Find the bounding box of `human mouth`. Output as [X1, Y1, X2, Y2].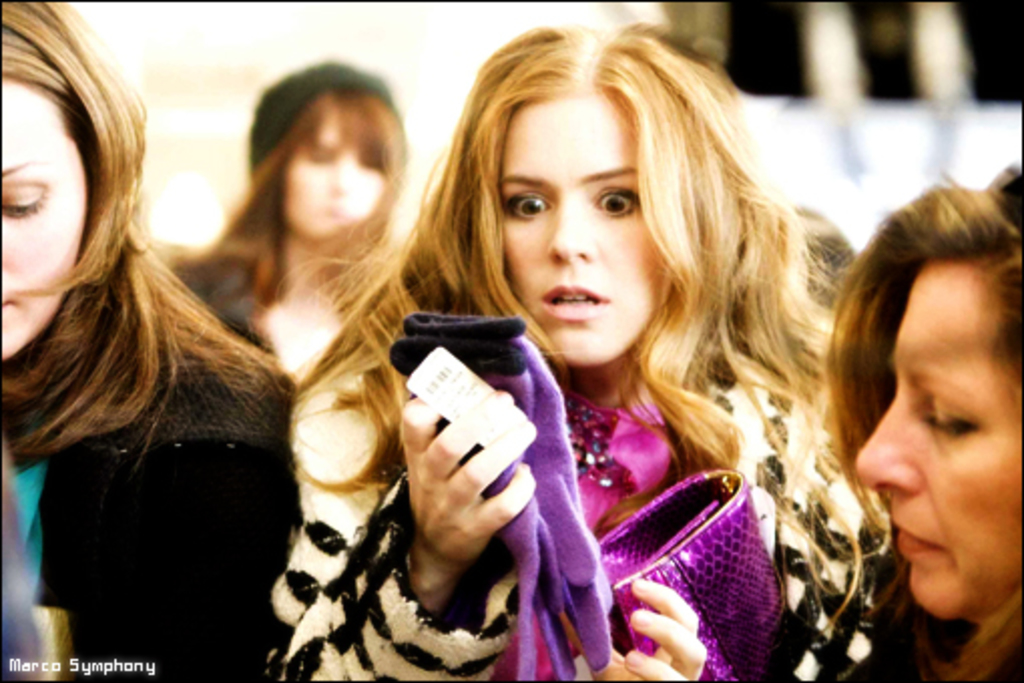
[536, 277, 614, 323].
